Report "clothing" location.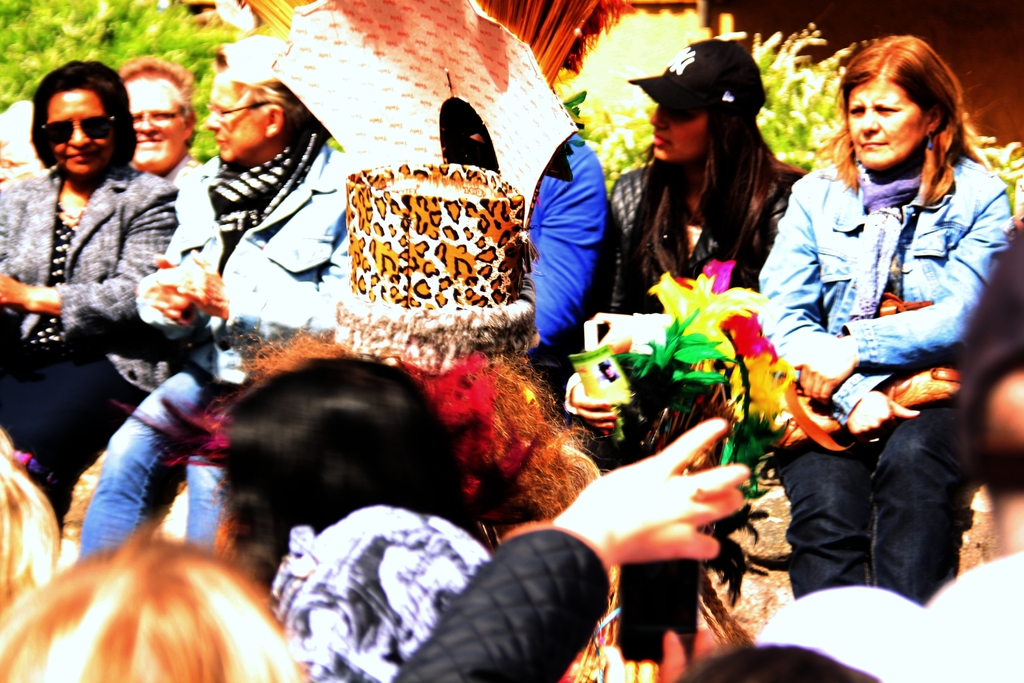
Report: [511, 131, 630, 370].
